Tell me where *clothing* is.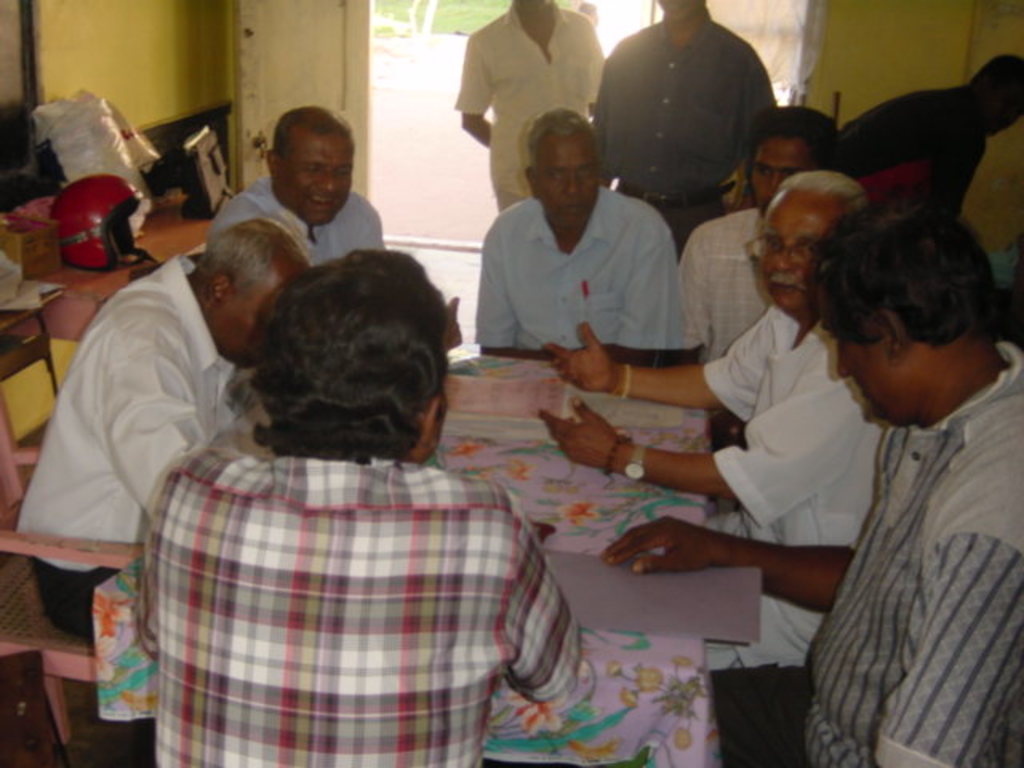
*clothing* is at {"left": 214, "top": 173, "right": 395, "bottom": 253}.
